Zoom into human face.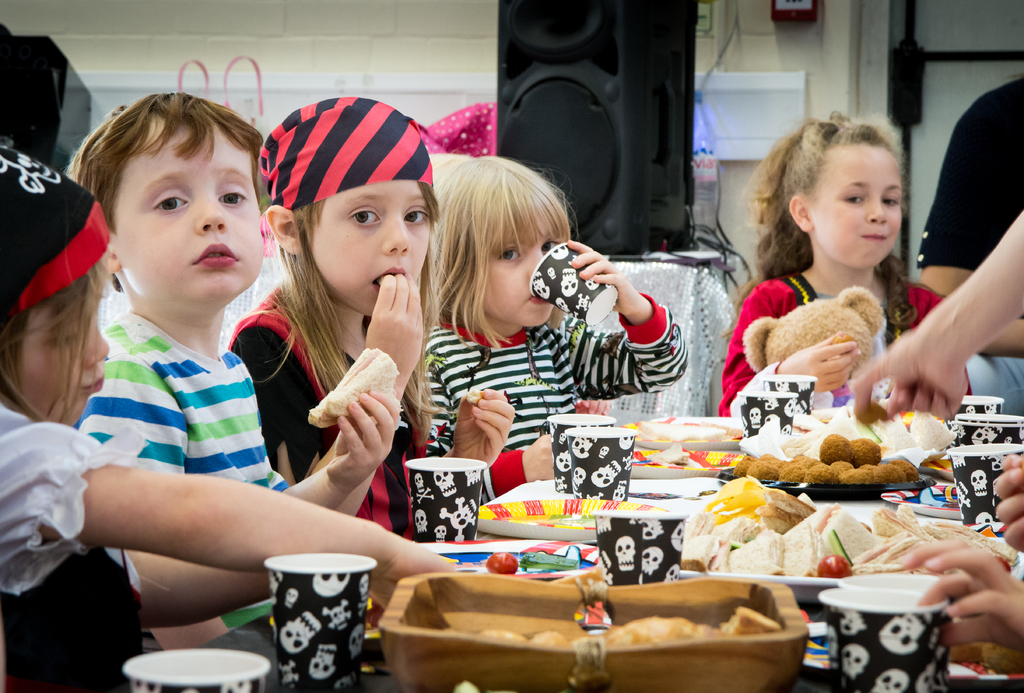
Zoom target: region(309, 179, 429, 314).
